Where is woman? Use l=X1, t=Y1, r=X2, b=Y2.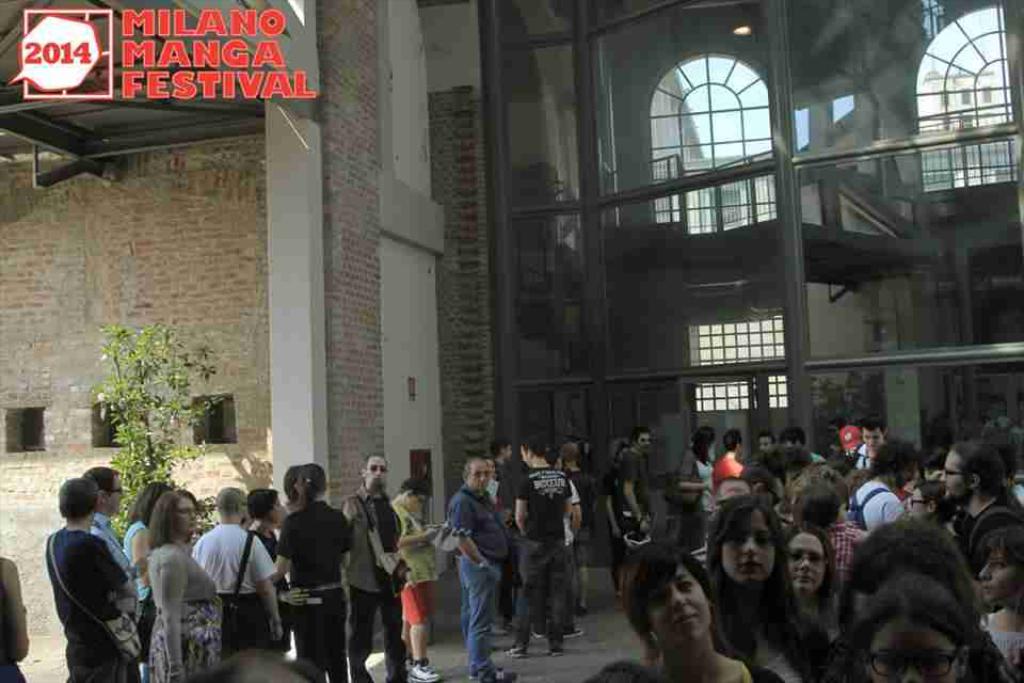
l=677, t=431, r=720, b=543.
